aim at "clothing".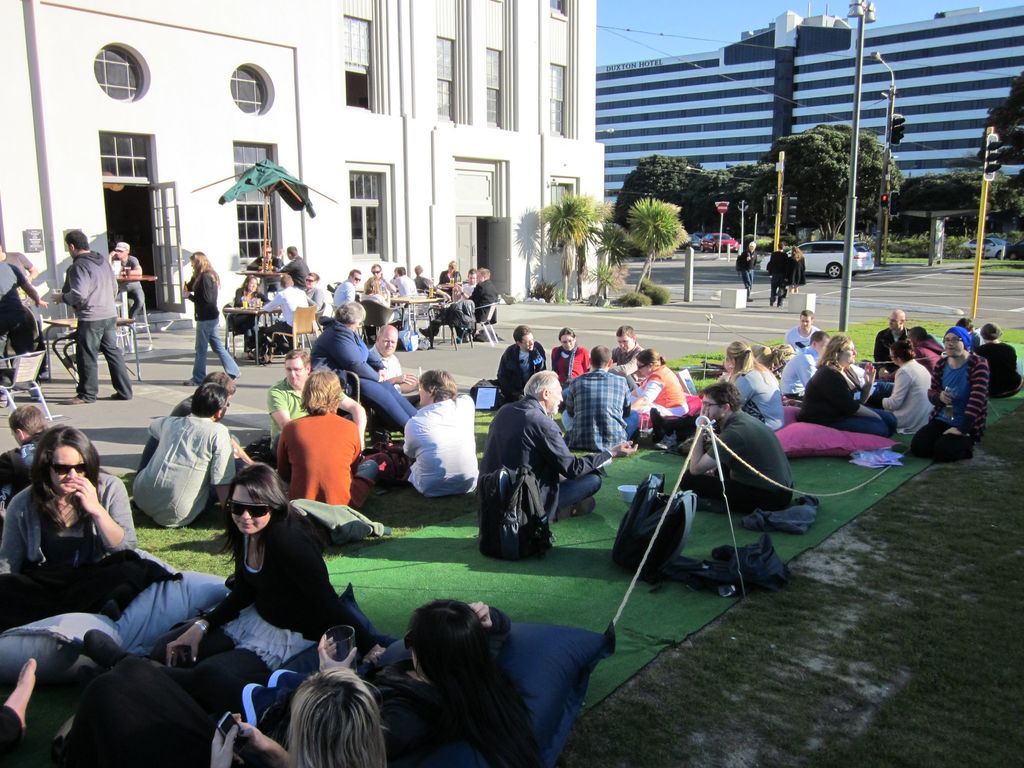
Aimed at (x1=308, y1=321, x2=419, y2=433).
